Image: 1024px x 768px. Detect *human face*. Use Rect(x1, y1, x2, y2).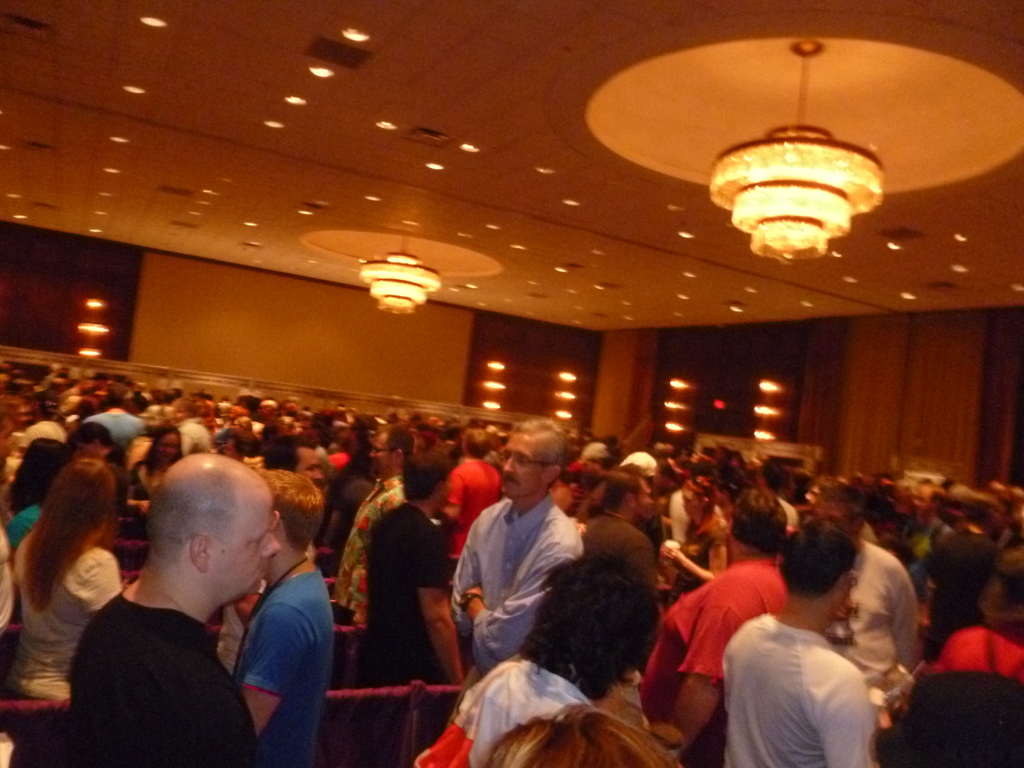
Rect(365, 430, 392, 474).
